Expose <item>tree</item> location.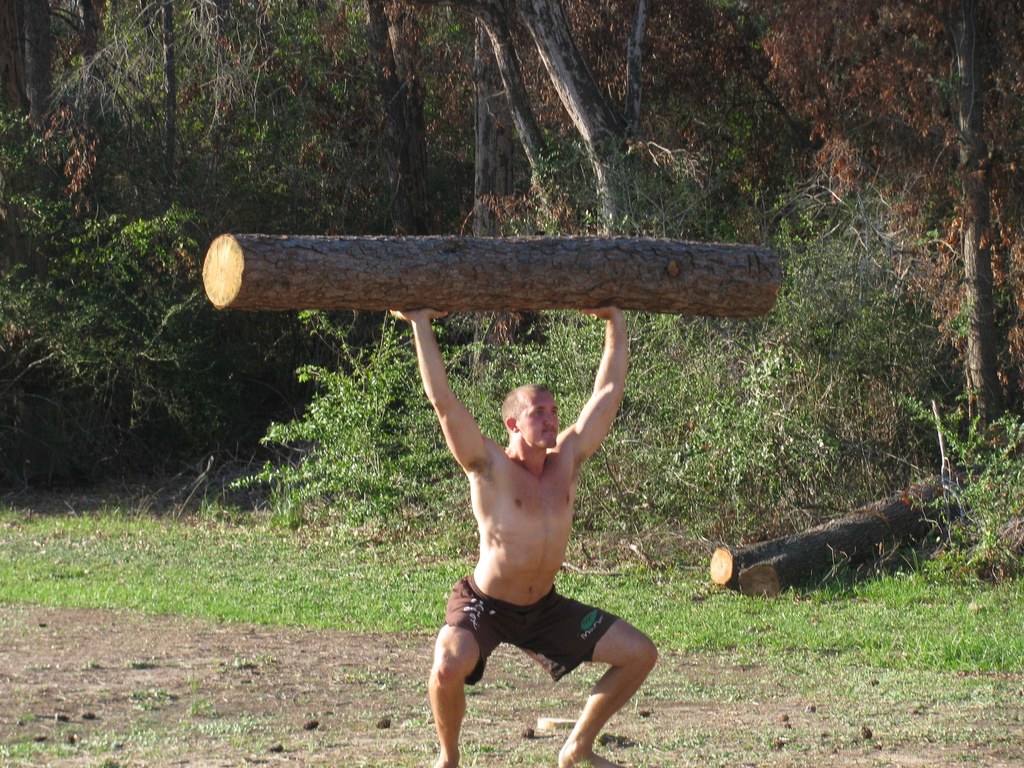
Exposed at crop(762, 0, 1023, 432).
